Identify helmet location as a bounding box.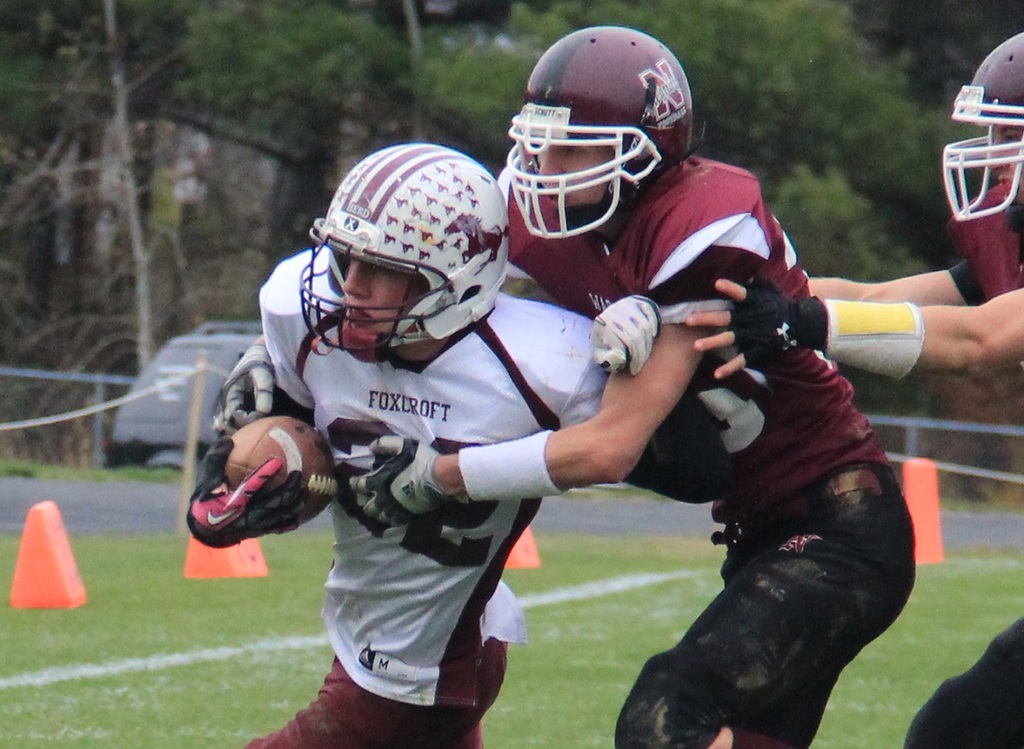
pyautogui.locateOnScreen(298, 142, 510, 358).
